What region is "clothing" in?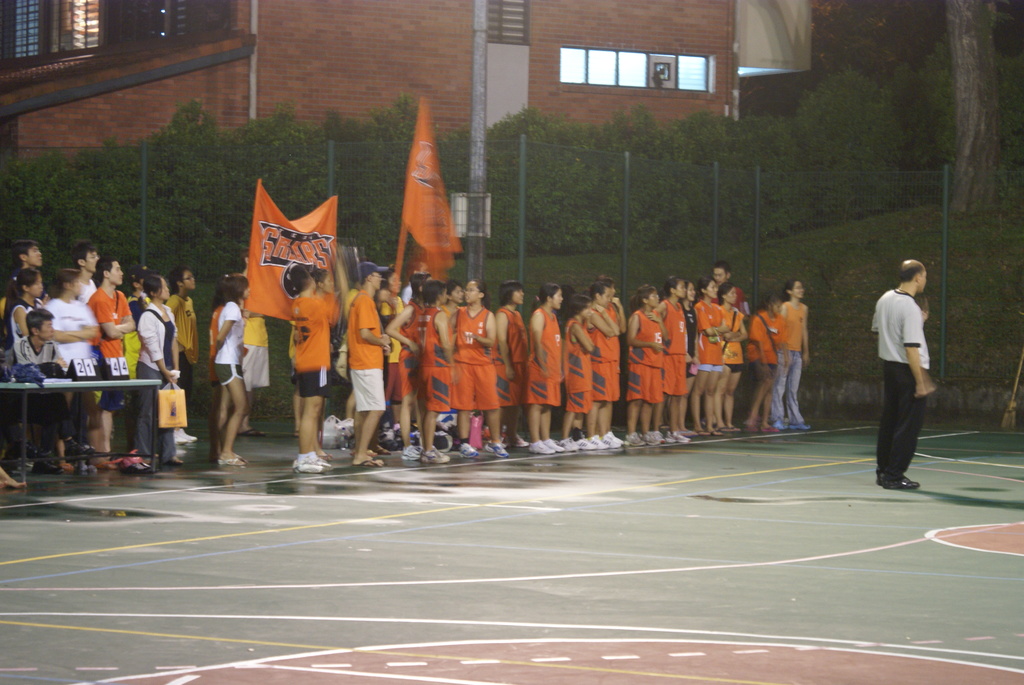
rect(869, 254, 947, 475).
